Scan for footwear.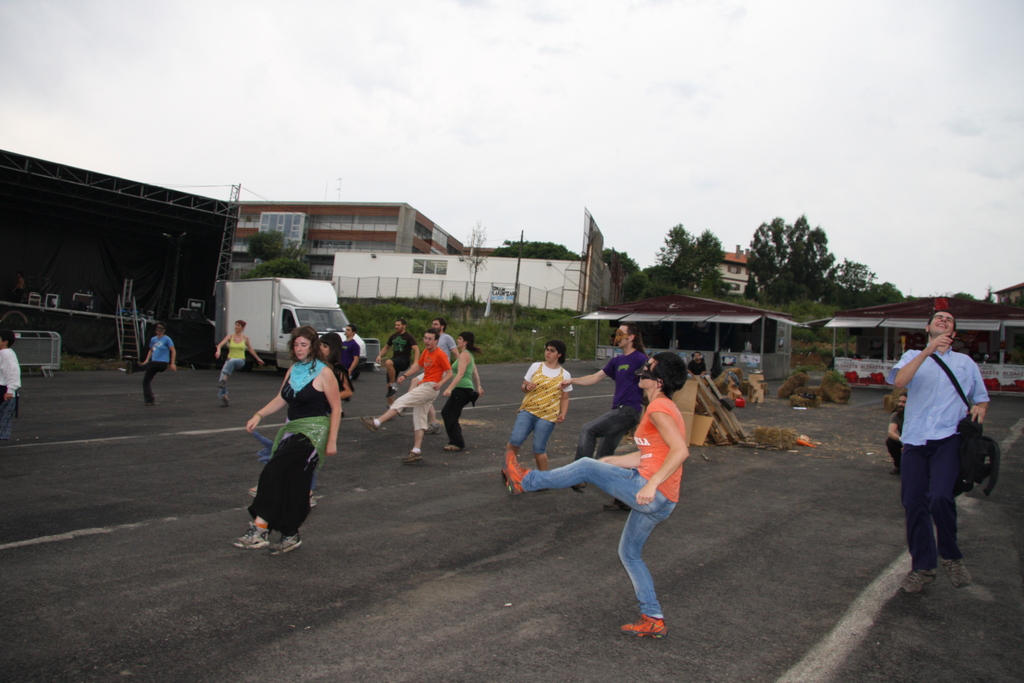
Scan result: bbox(229, 524, 268, 549).
